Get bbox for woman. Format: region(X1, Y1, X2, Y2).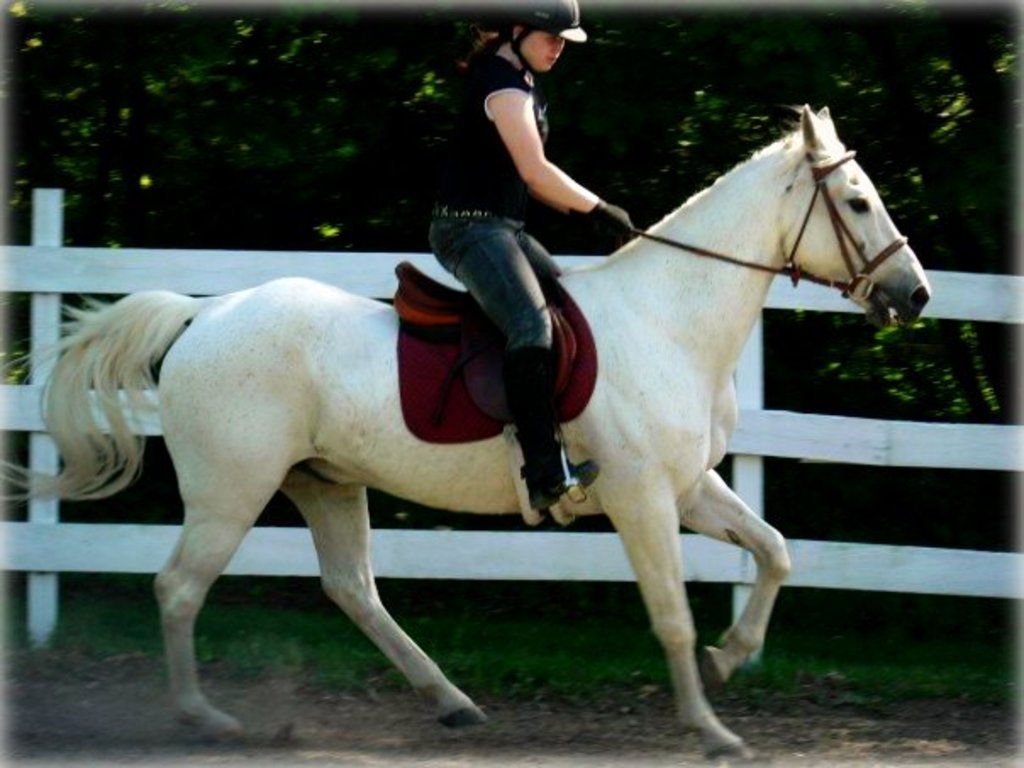
region(427, 0, 636, 514).
